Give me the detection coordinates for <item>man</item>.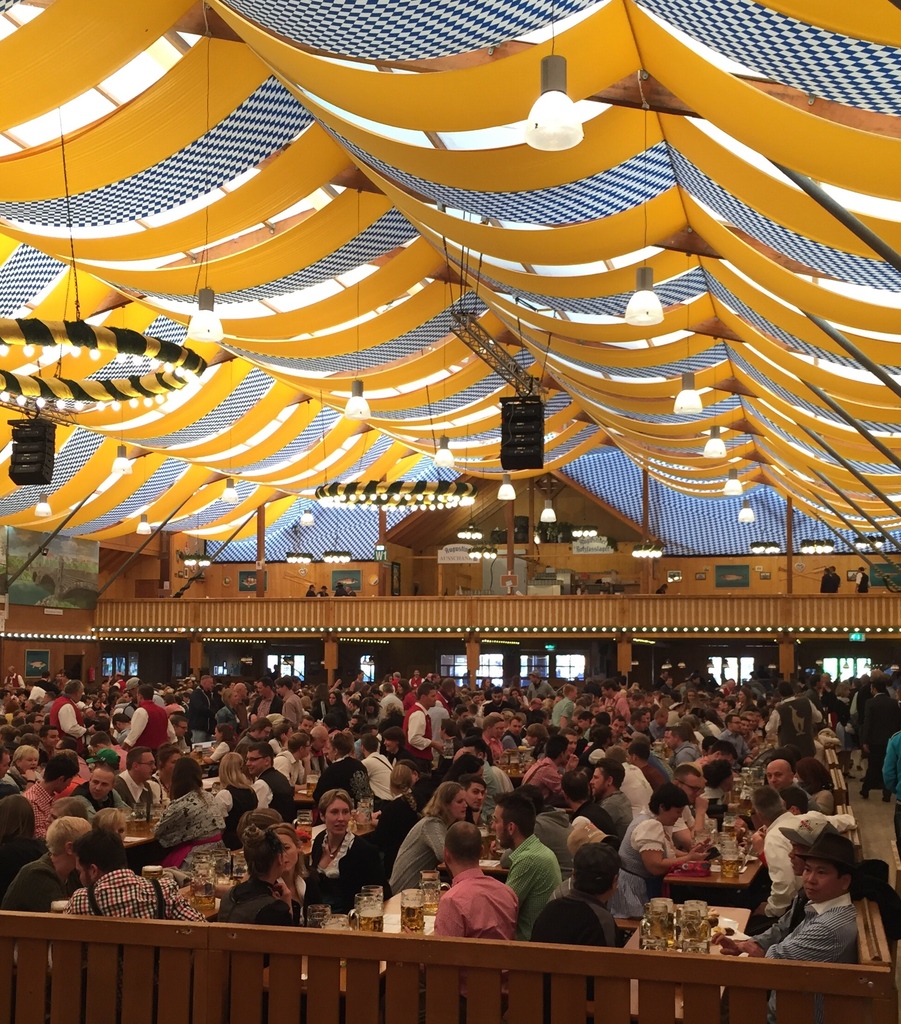
{"x1": 454, "y1": 743, "x2": 513, "y2": 801}.
